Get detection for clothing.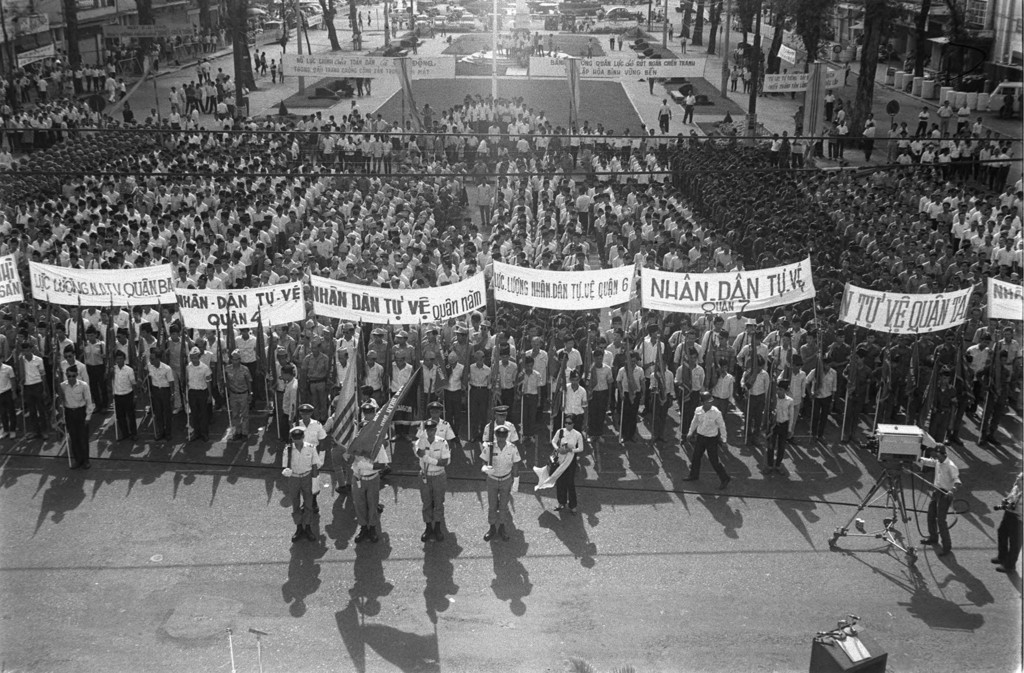
Detection: 347, 430, 387, 528.
